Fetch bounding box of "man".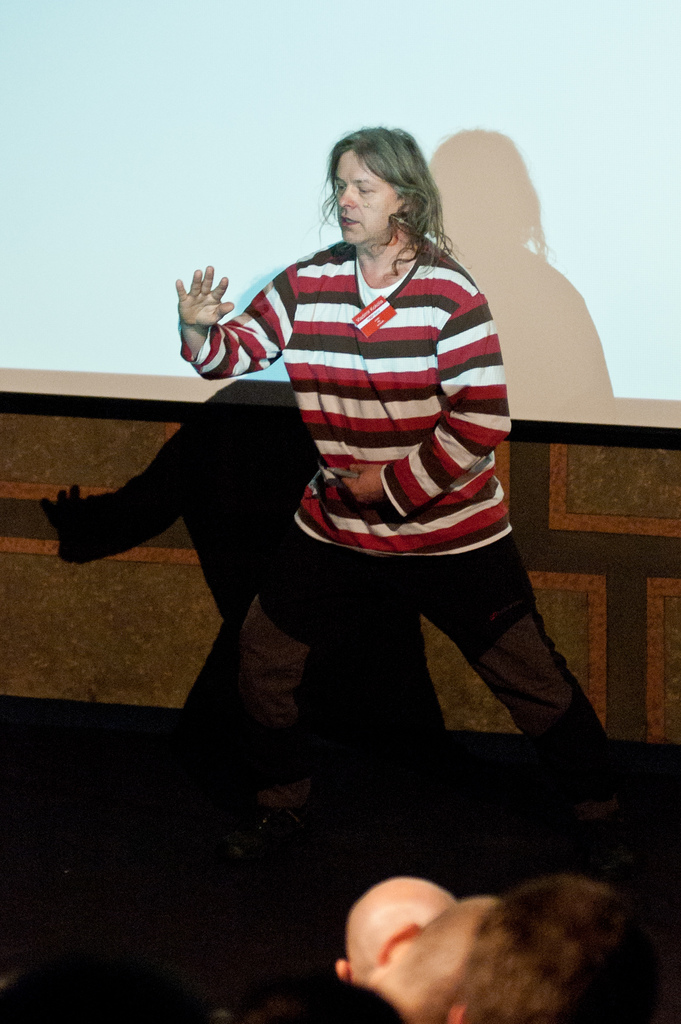
Bbox: [left=173, top=132, right=680, bottom=893].
